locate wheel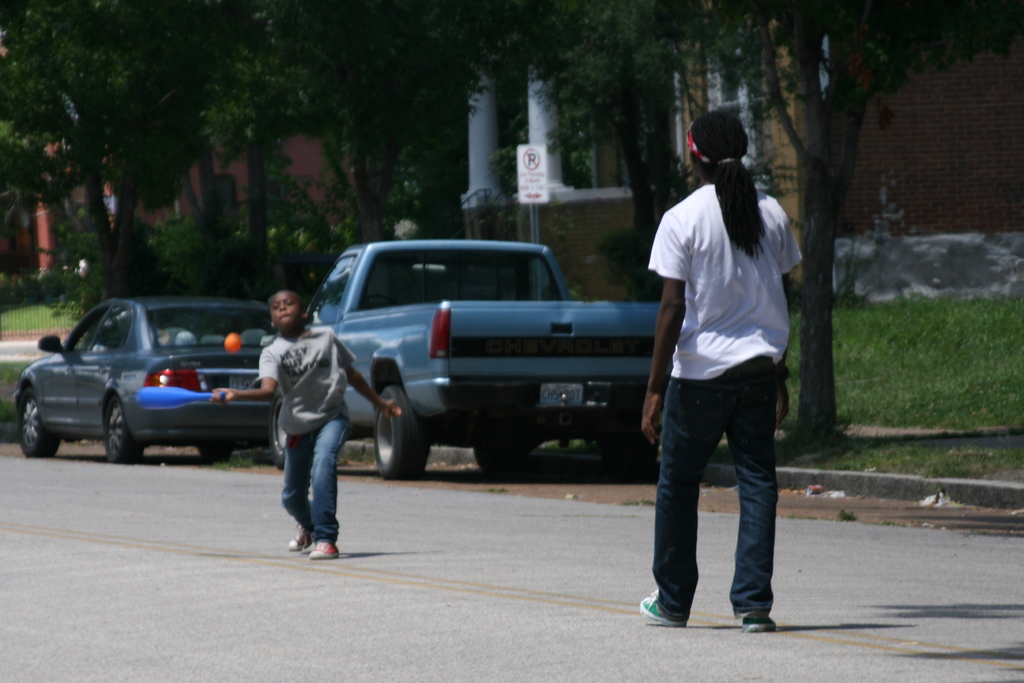
<box>104,399,143,465</box>
